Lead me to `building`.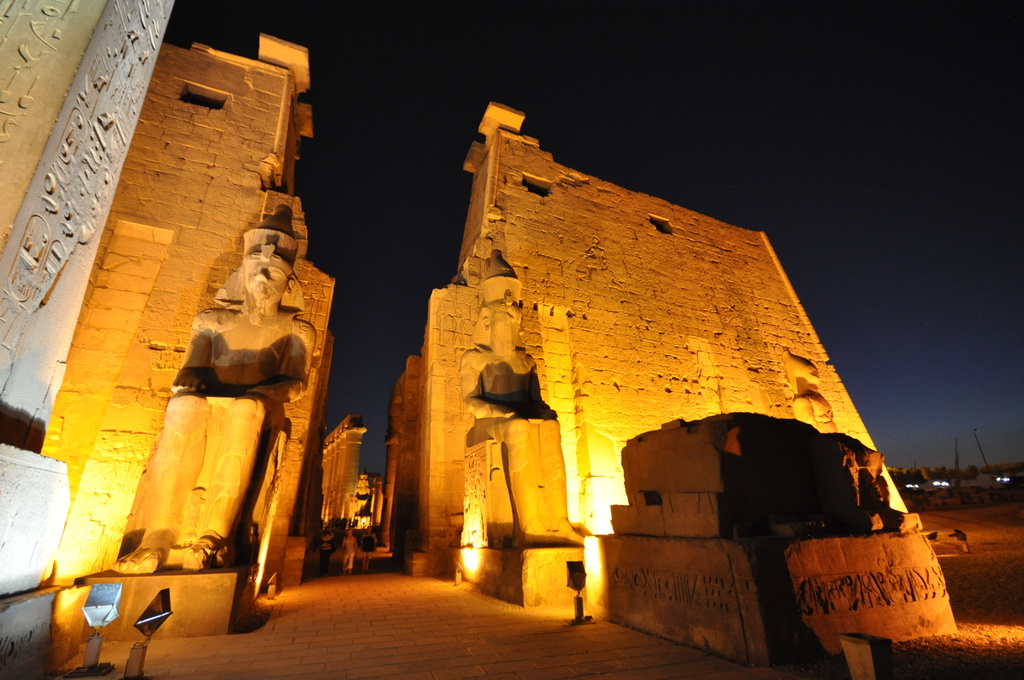
Lead to x1=388 y1=101 x2=906 y2=606.
